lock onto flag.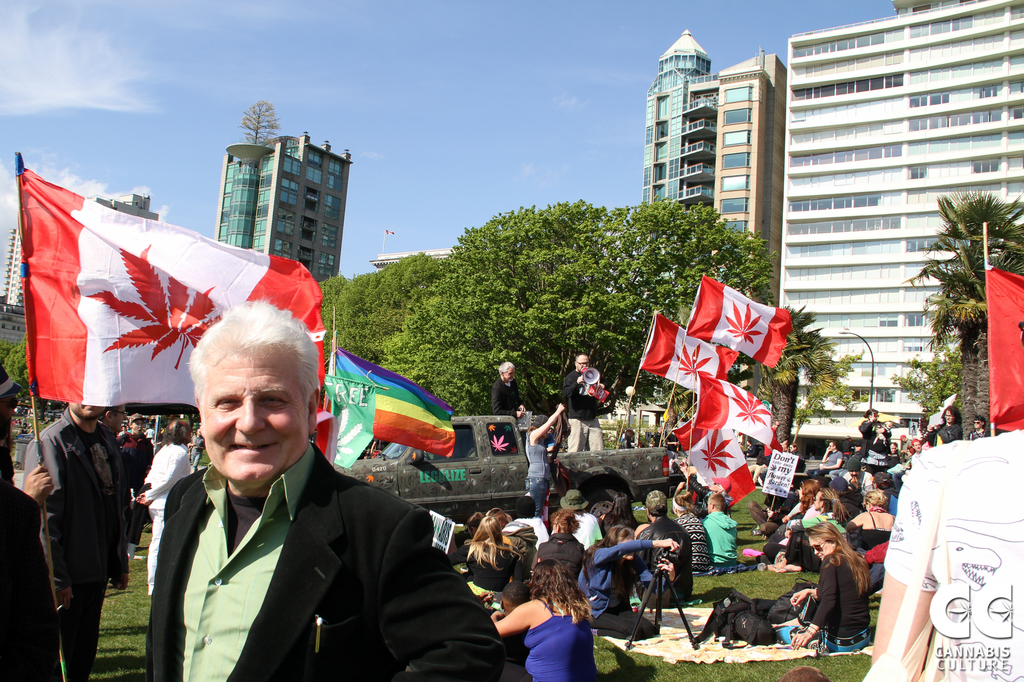
Locked: <box>688,273,789,366</box>.
